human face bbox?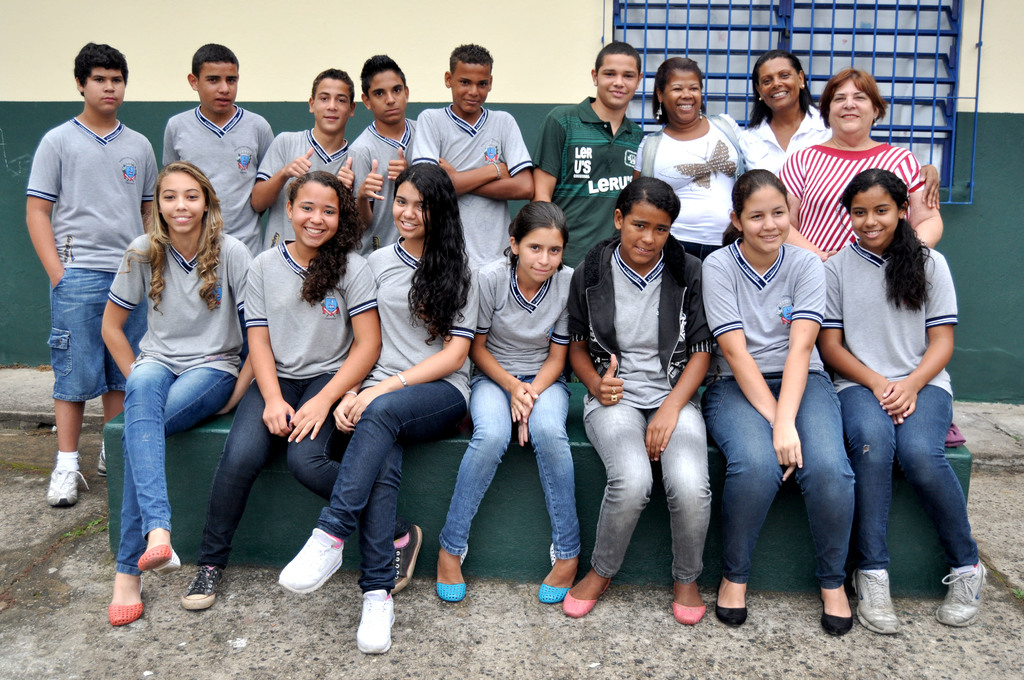
<box>830,82,872,134</box>
